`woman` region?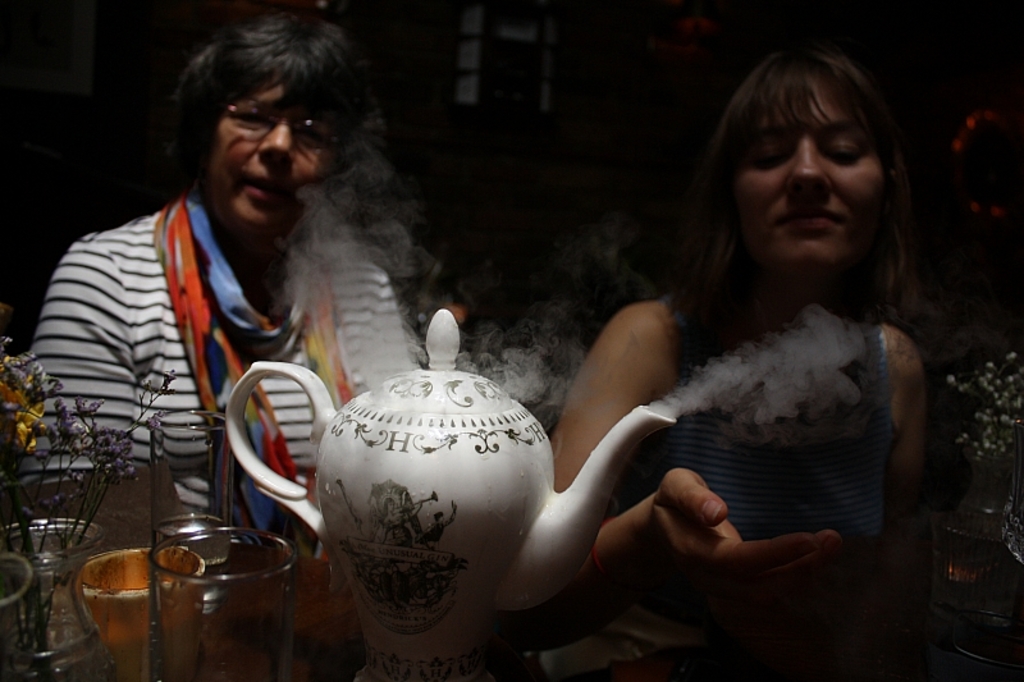
rect(19, 10, 426, 488)
